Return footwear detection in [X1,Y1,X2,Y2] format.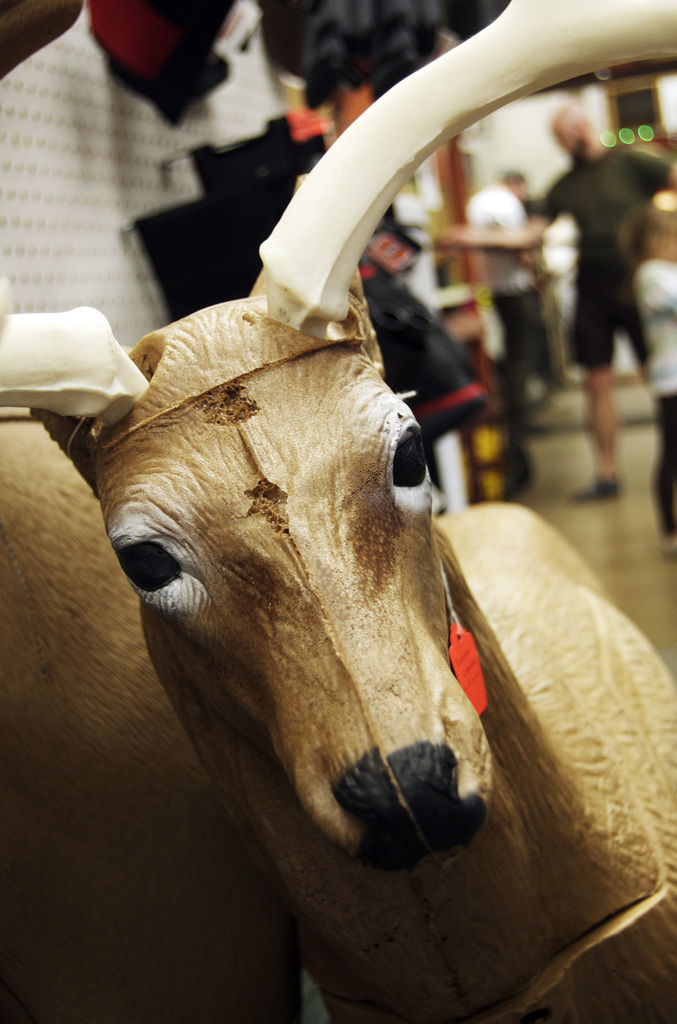
[574,464,624,497].
